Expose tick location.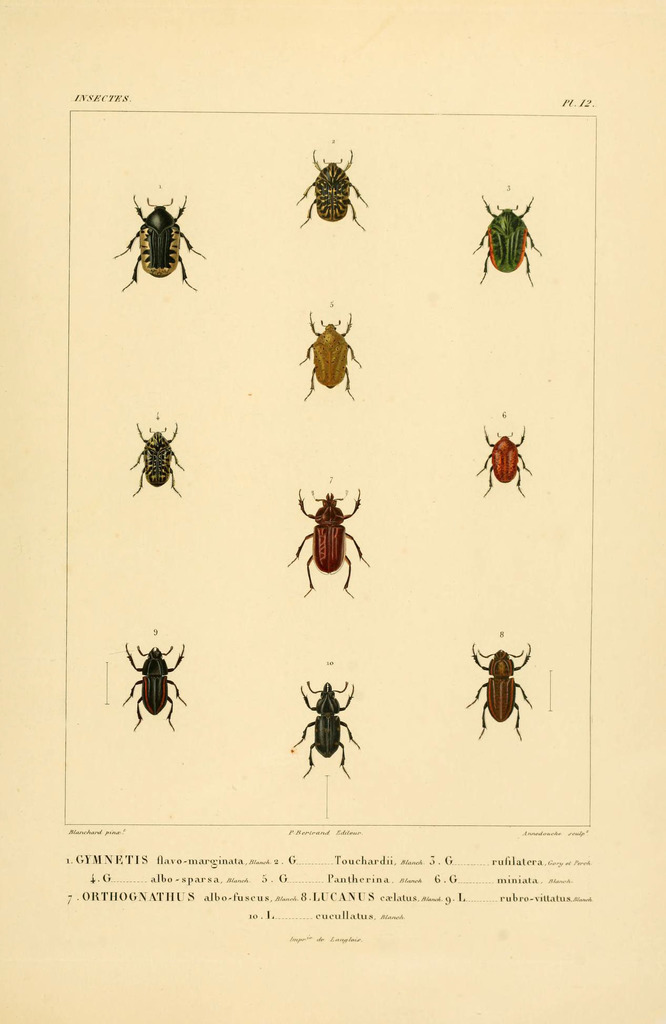
Exposed at bbox(286, 482, 365, 596).
